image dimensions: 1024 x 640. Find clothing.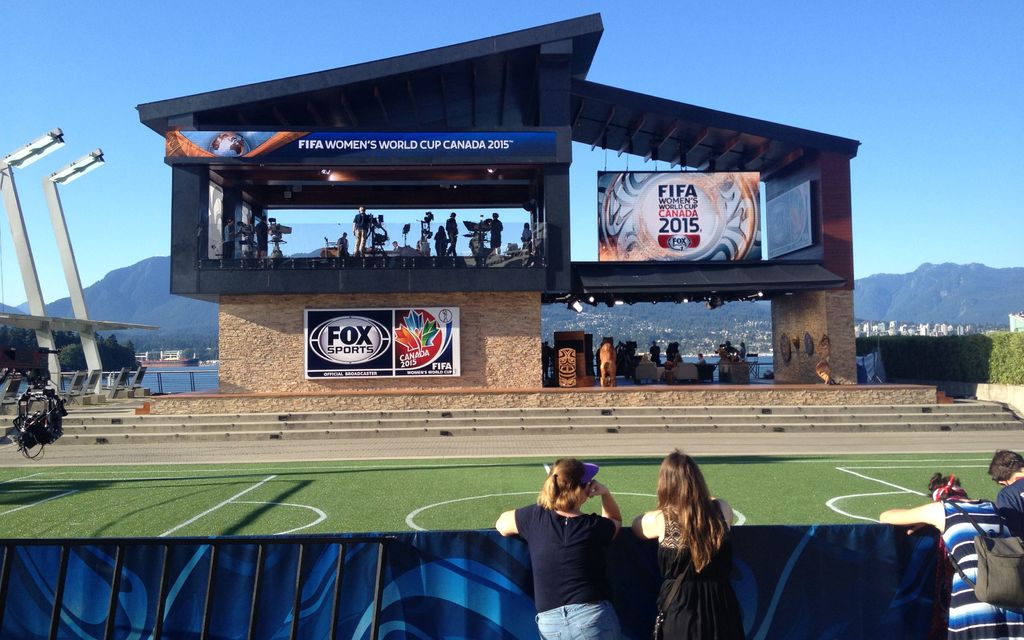
box(394, 241, 401, 249).
